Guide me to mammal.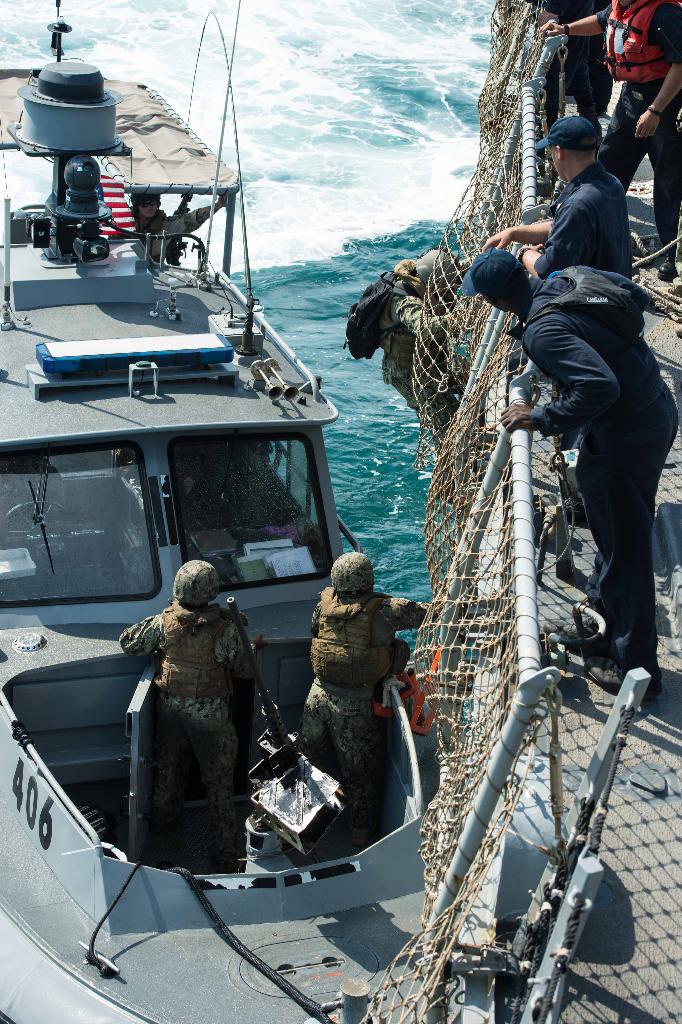
Guidance: (140, 190, 231, 257).
